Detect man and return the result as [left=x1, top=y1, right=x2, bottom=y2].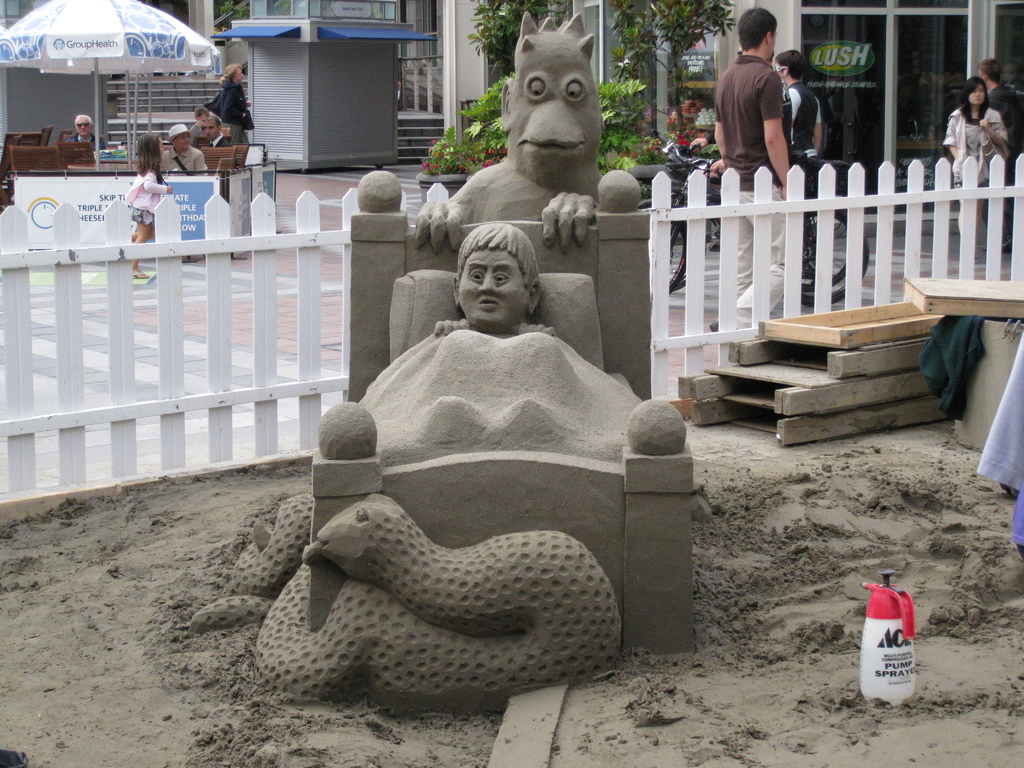
[left=189, top=106, right=209, bottom=146].
